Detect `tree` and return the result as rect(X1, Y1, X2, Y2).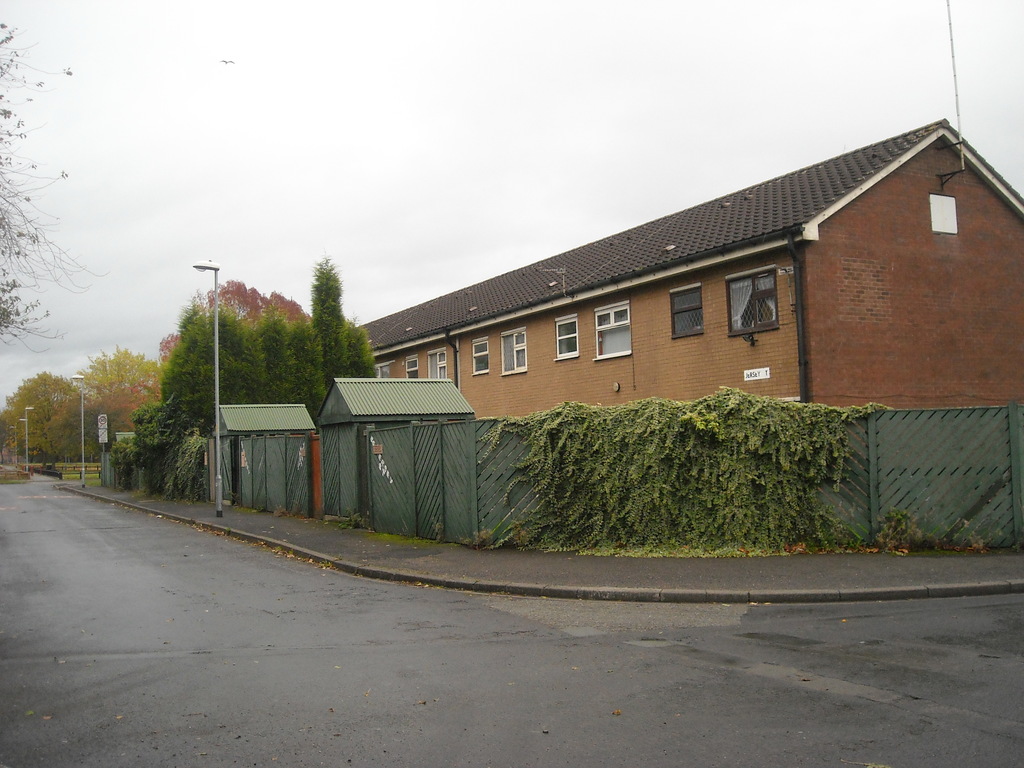
rect(76, 346, 147, 399).
